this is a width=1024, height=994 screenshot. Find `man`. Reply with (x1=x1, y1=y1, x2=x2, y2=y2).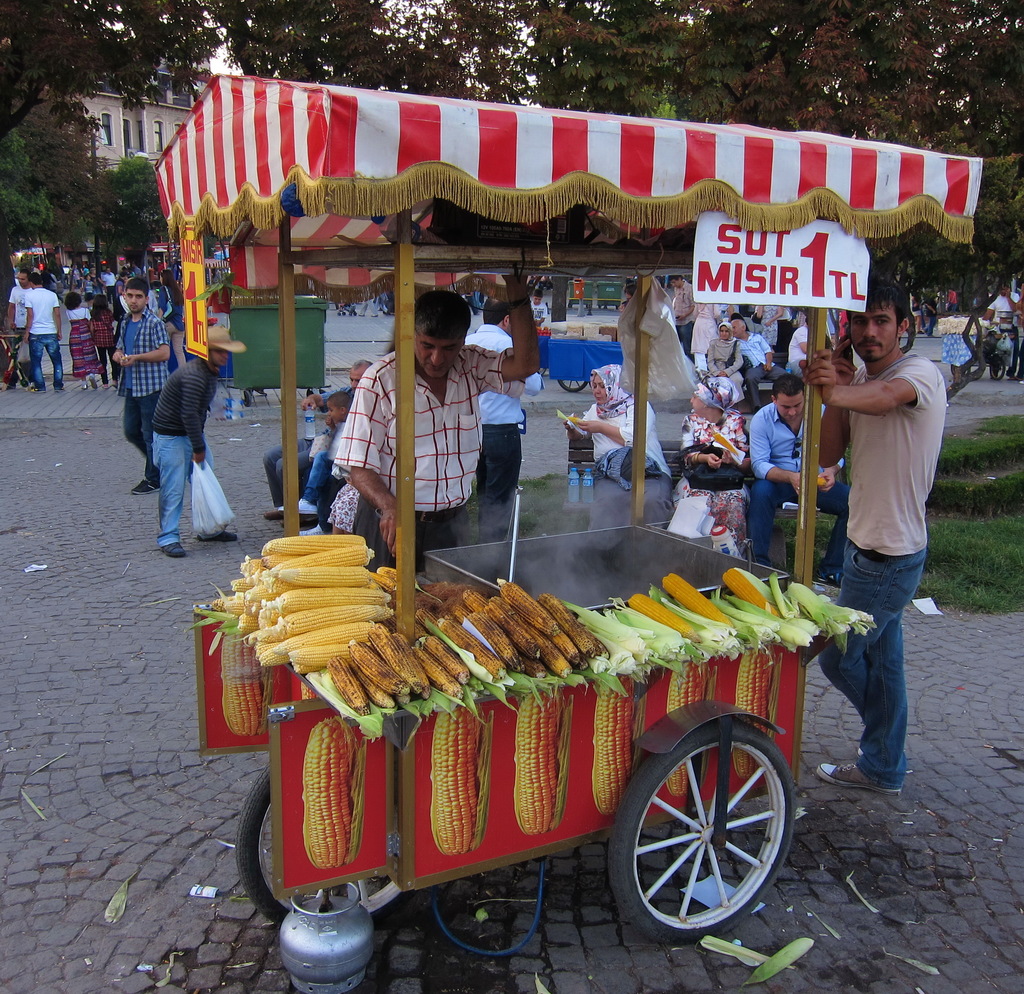
(x1=153, y1=318, x2=243, y2=565).
